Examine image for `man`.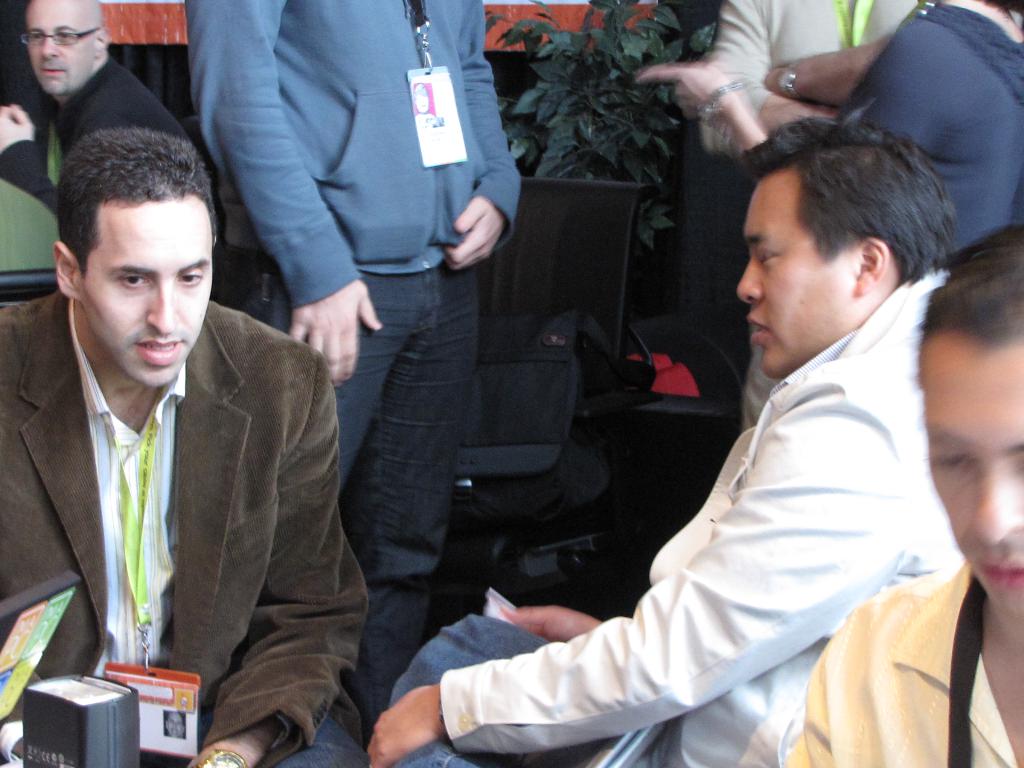
Examination result: left=193, top=0, right=527, bottom=753.
